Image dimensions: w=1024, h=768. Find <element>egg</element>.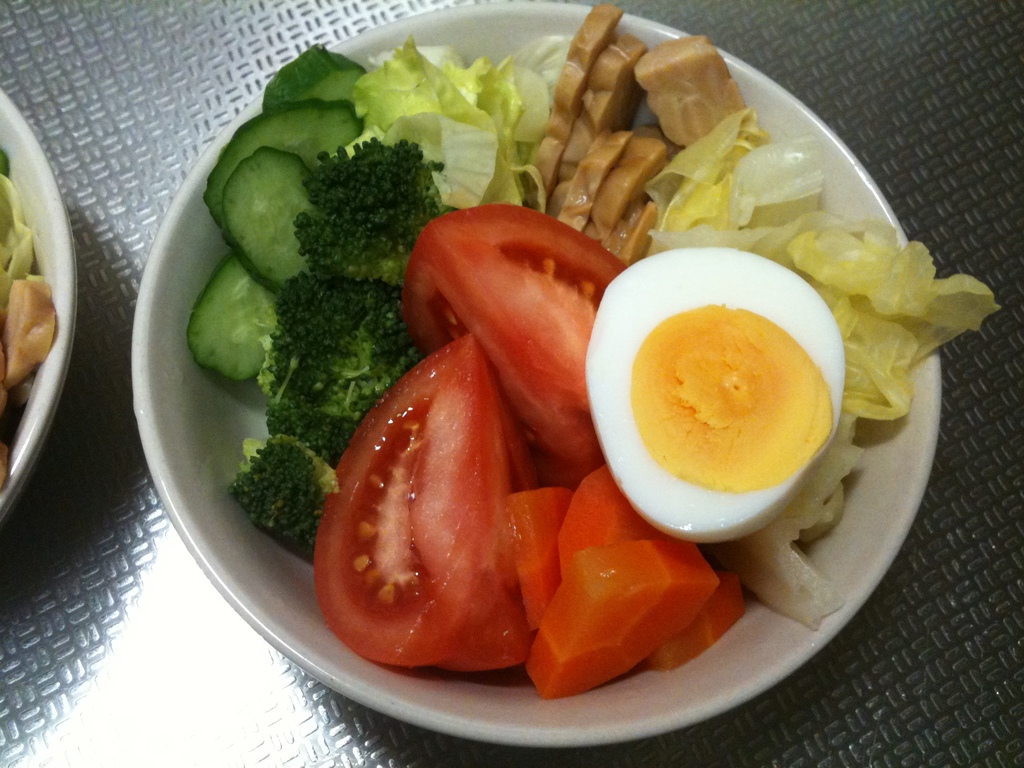
bbox(580, 243, 851, 547).
